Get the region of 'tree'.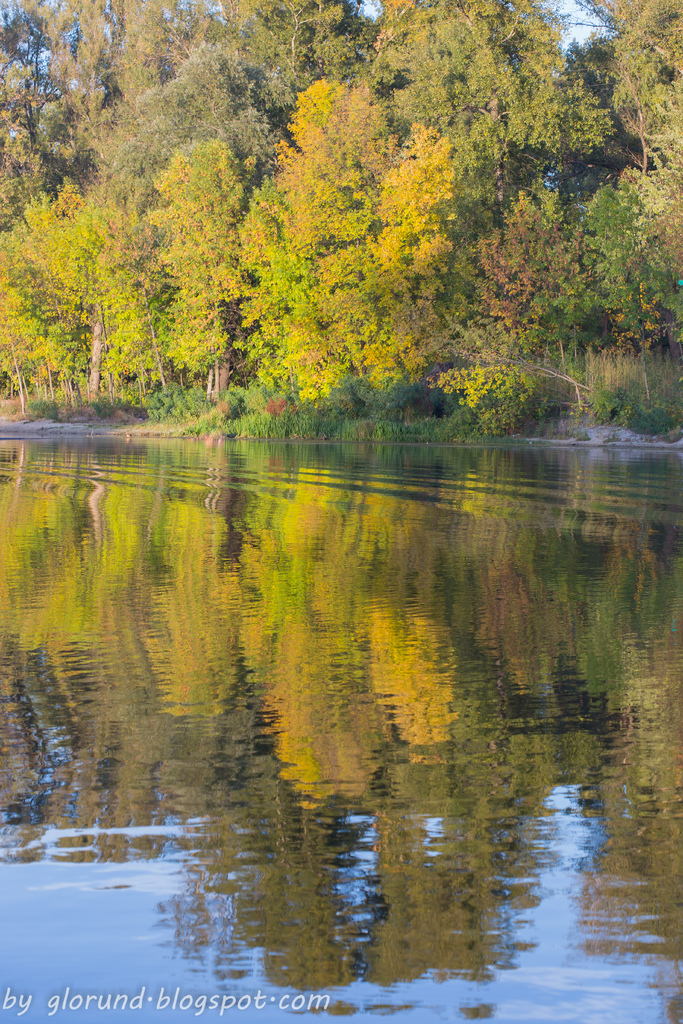
577, 170, 682, 355.
